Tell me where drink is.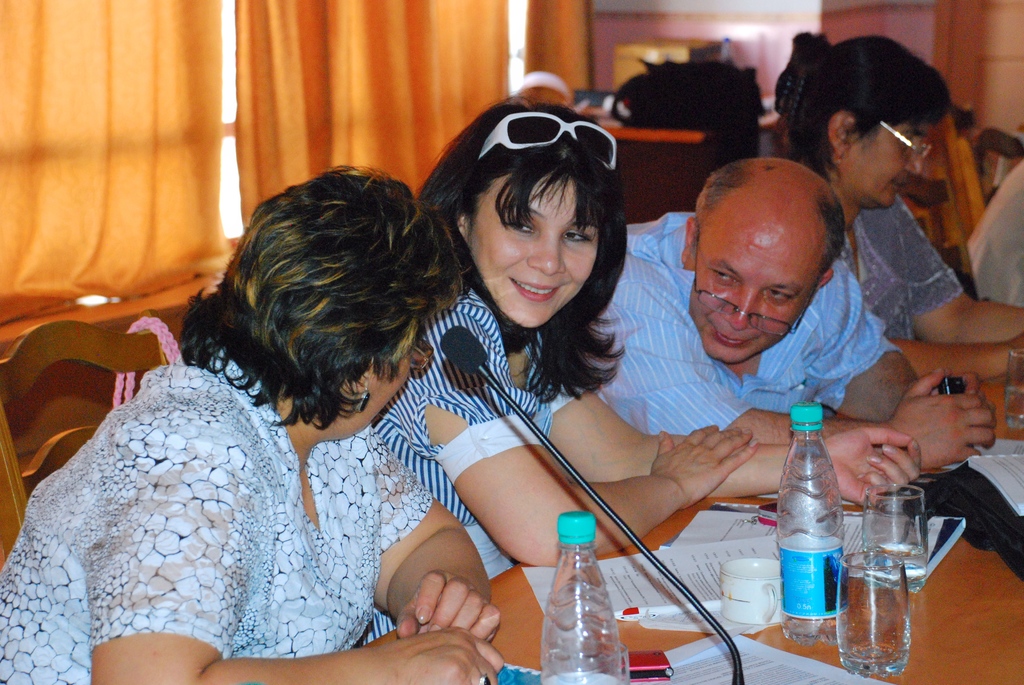
drink is at bbox=[852, 490, 934, 665].
